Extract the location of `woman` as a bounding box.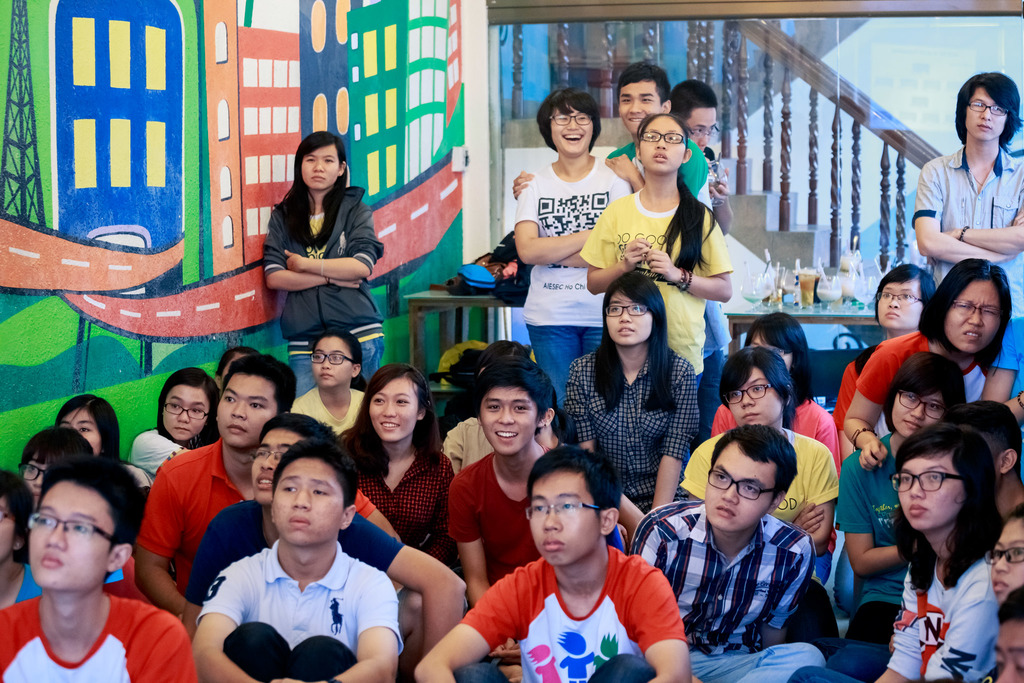
bbox=(510, 93, 632, 415).
